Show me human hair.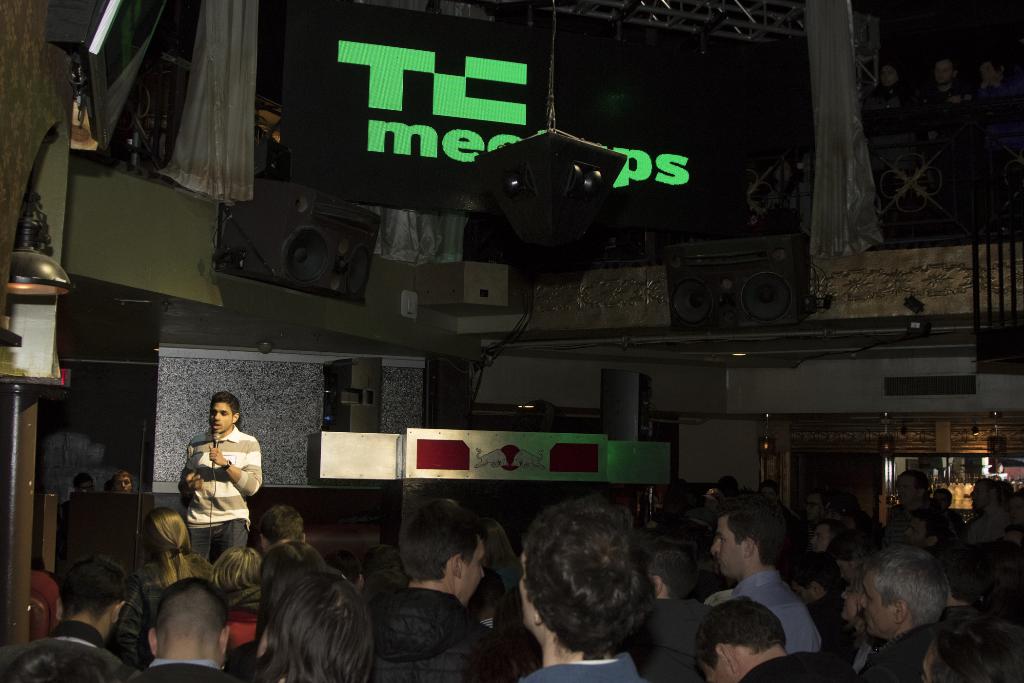
human hair is here: x1=692, y1=594, x2=788, y2=677.
